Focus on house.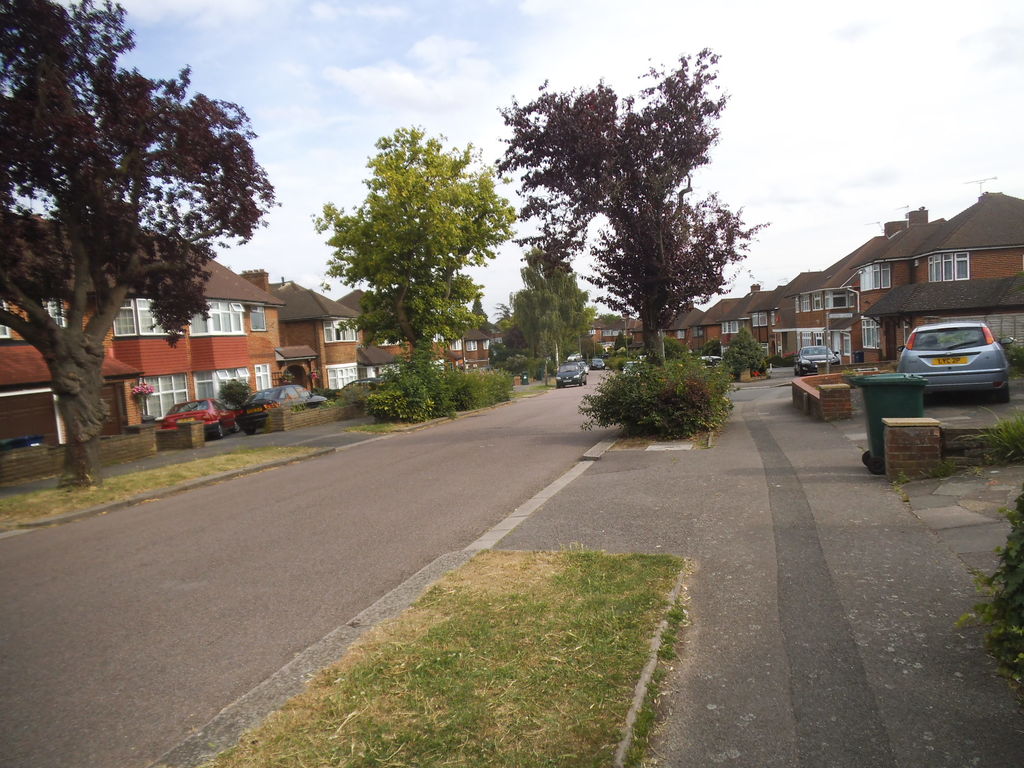
Focused at box(433, 305, 499, 389).
